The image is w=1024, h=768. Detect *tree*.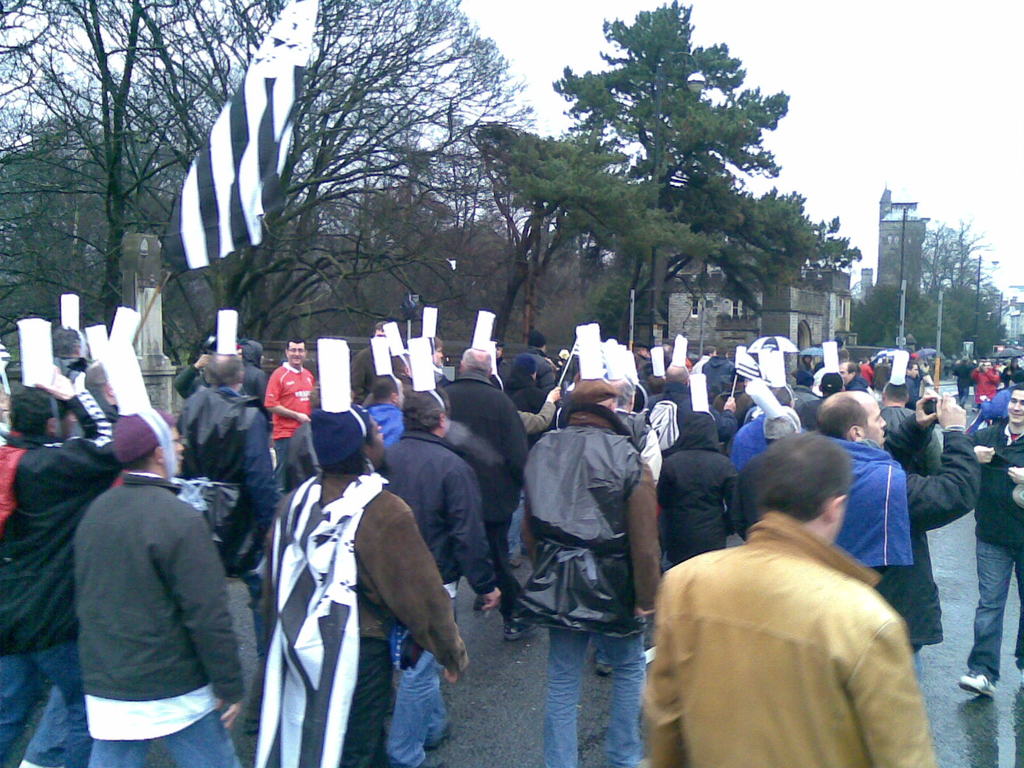
Detection: l=545, t=0, r=856, b=339.
